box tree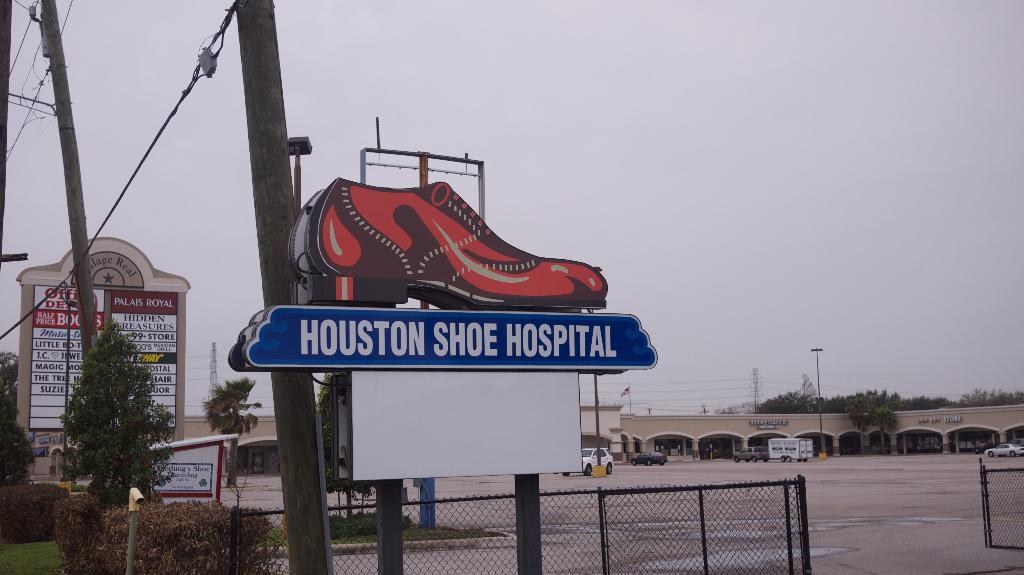
locate(870, 401, 900, 458)
